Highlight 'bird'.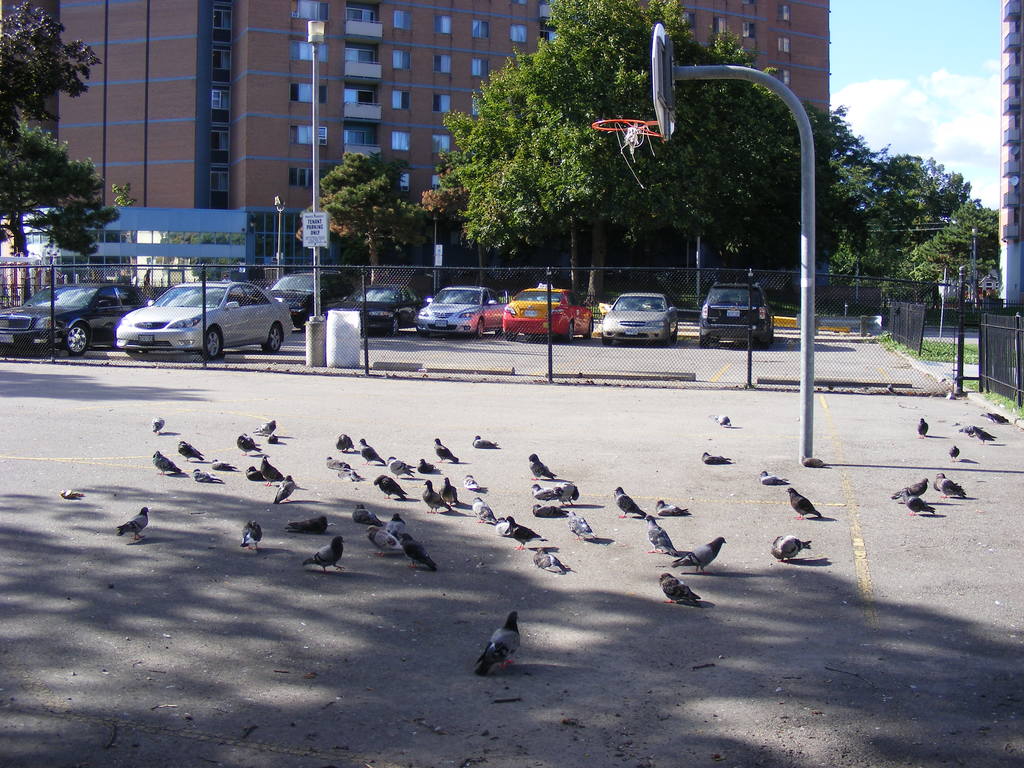
Highlighted region: 388,457,416,478.
